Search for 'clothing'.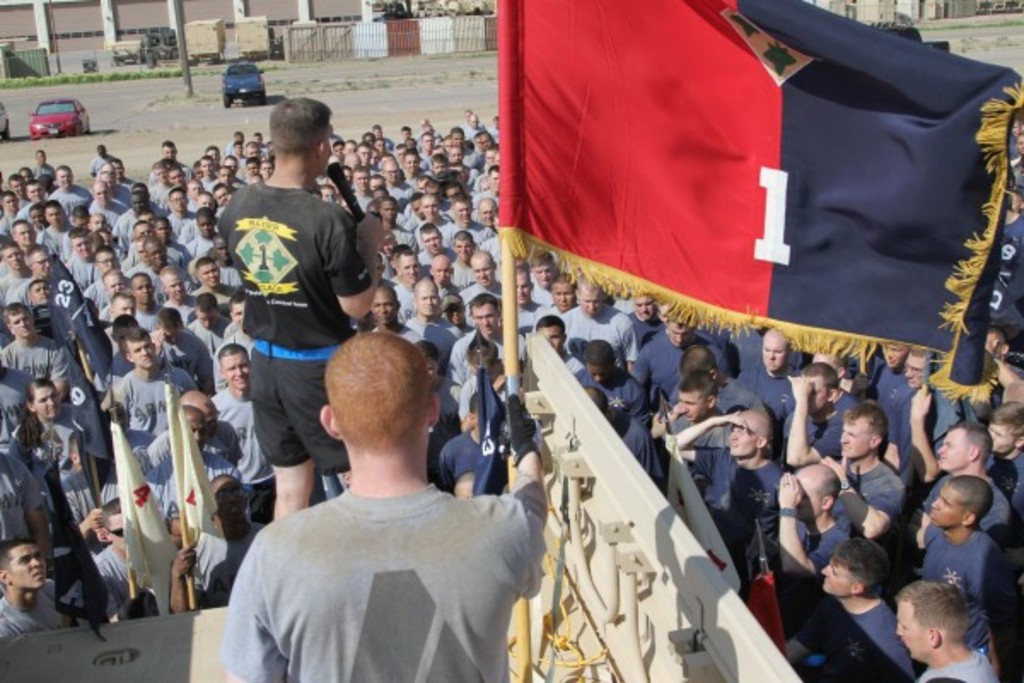
Found at box=[447, 220, 485, 249].
